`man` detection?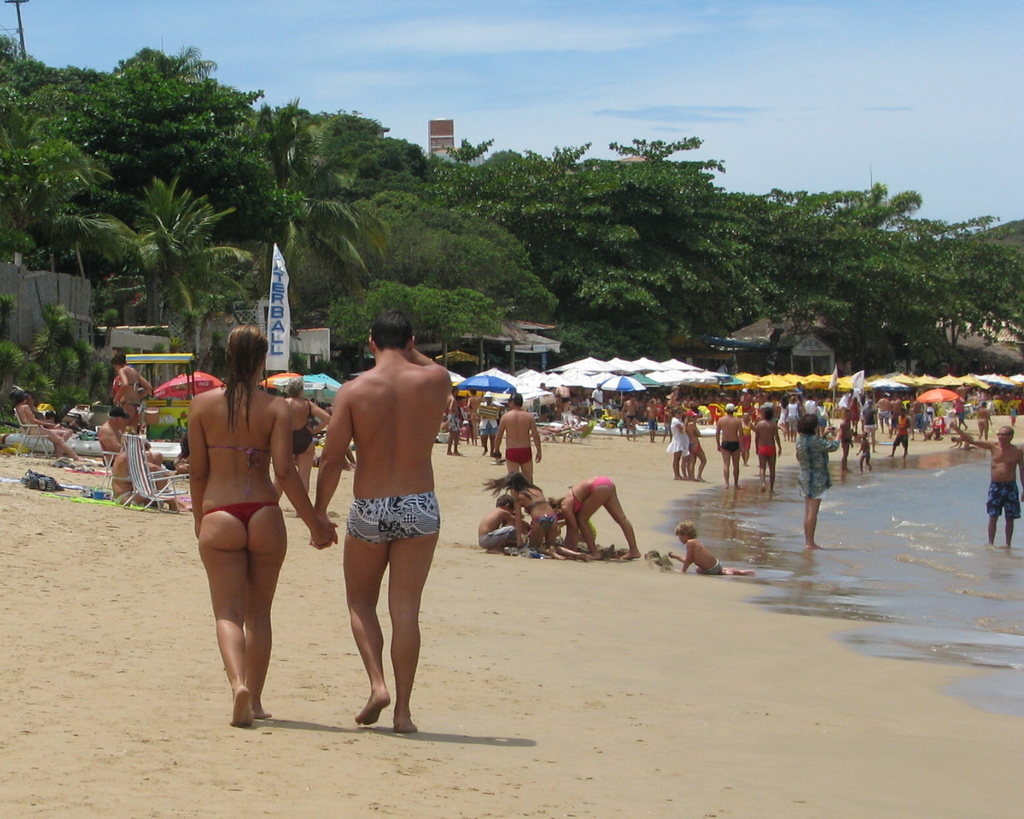
BBox(754, 406, 783, 496)
